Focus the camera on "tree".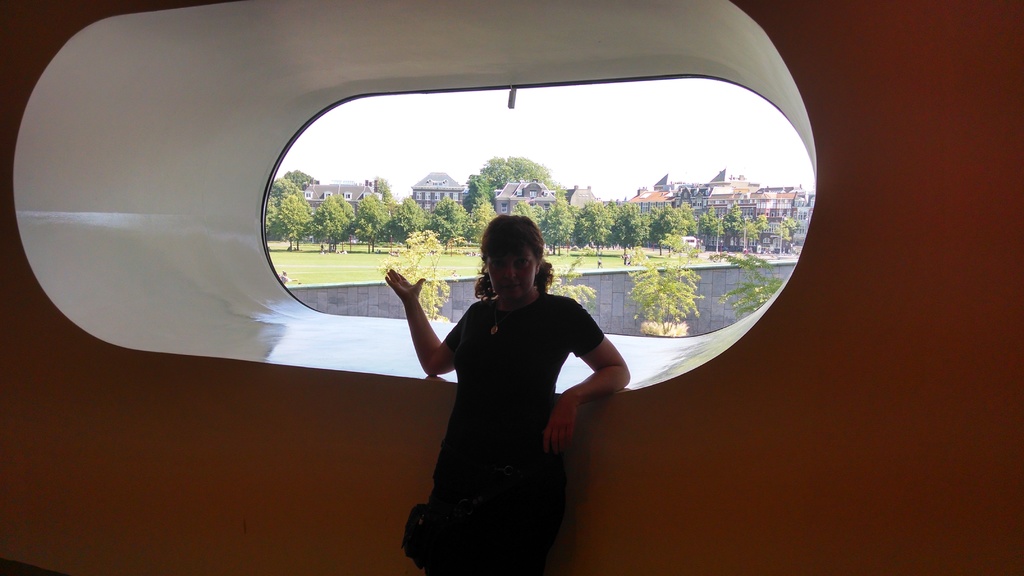
Focus region: Rect(614, 203, 641, 246).
